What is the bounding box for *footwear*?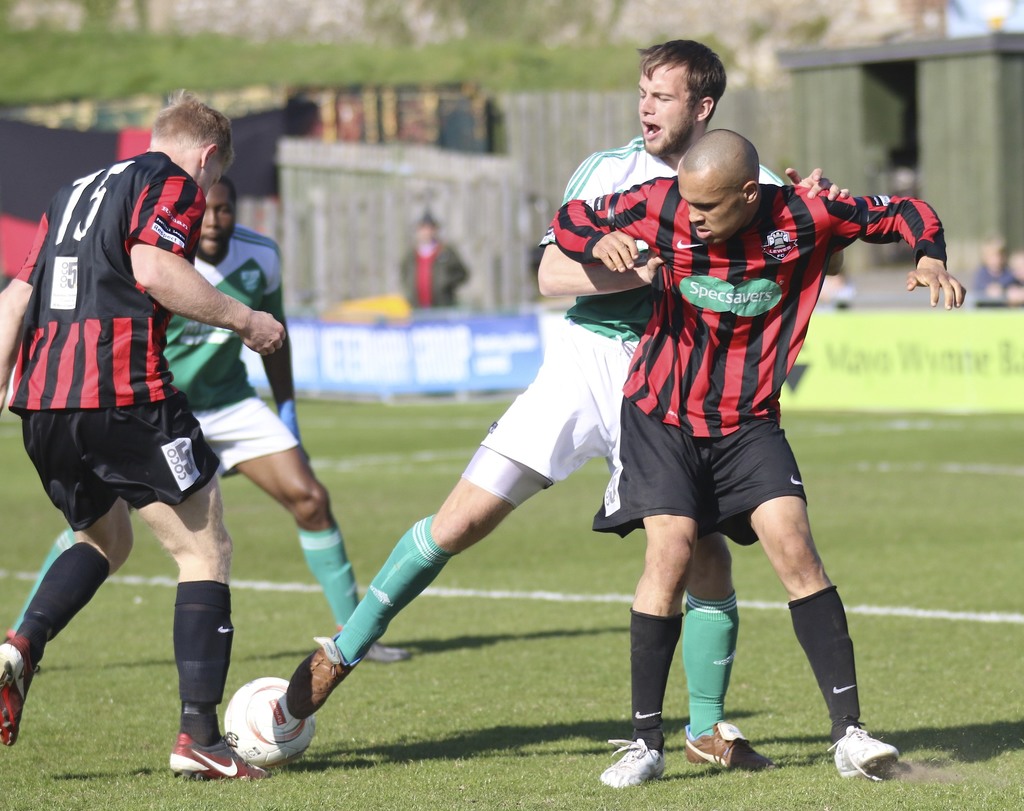
[x1=0, y1=634, x2=35, y2=755].
